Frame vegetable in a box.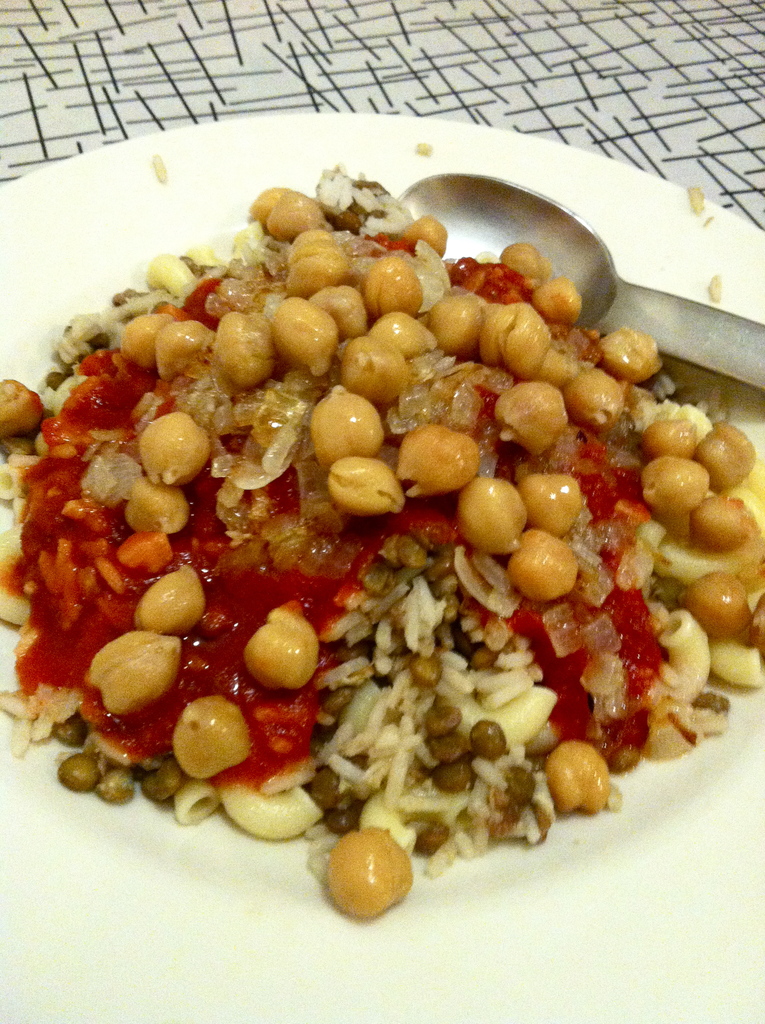
x1=316, y1=821, x2=416, y2=911.
